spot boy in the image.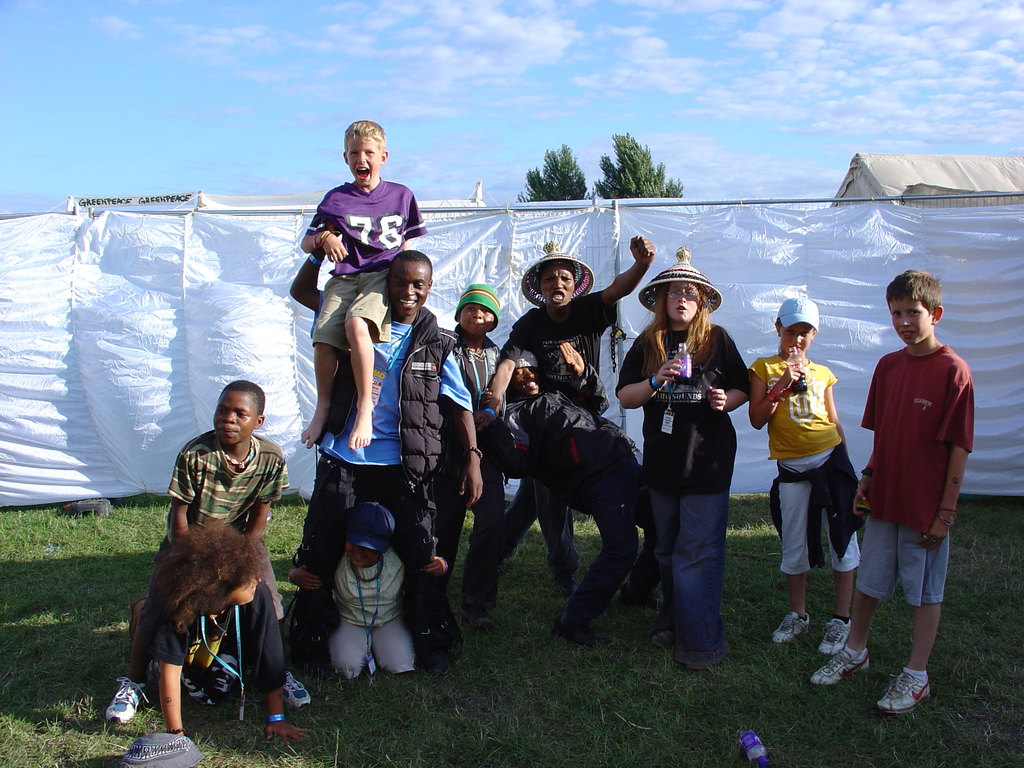
boy found at 843,254,988,708.
